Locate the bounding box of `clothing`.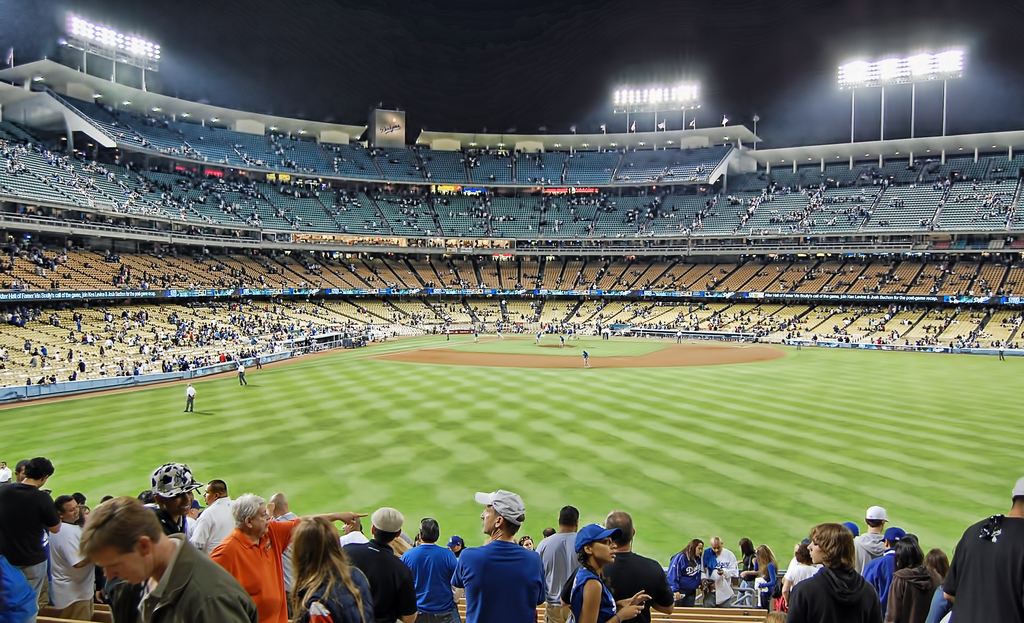
Bounding box: (left=867, top=551, right=905, bottom=605).
